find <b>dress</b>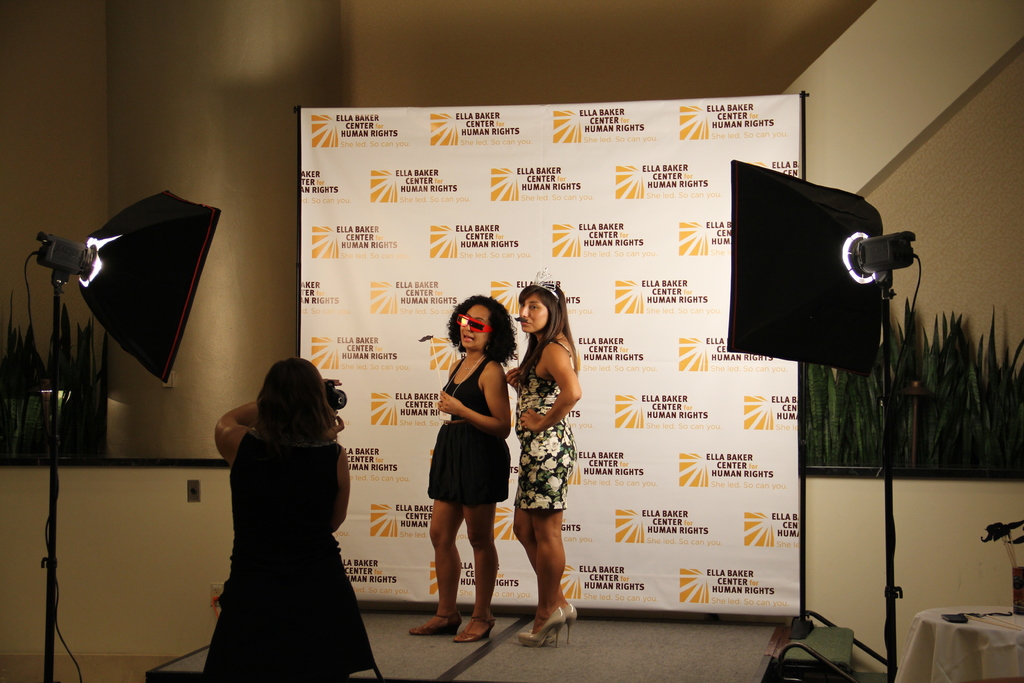
(518,336,577,512)
